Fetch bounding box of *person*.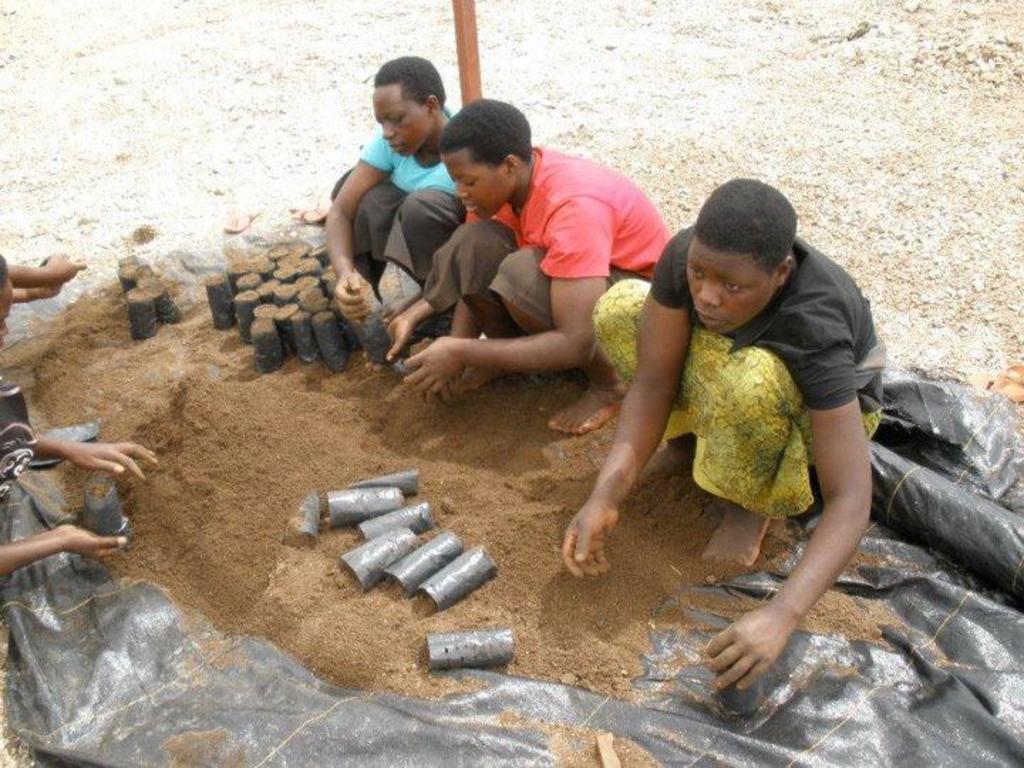
Bbox: locate(559, 169, 887, 693).
